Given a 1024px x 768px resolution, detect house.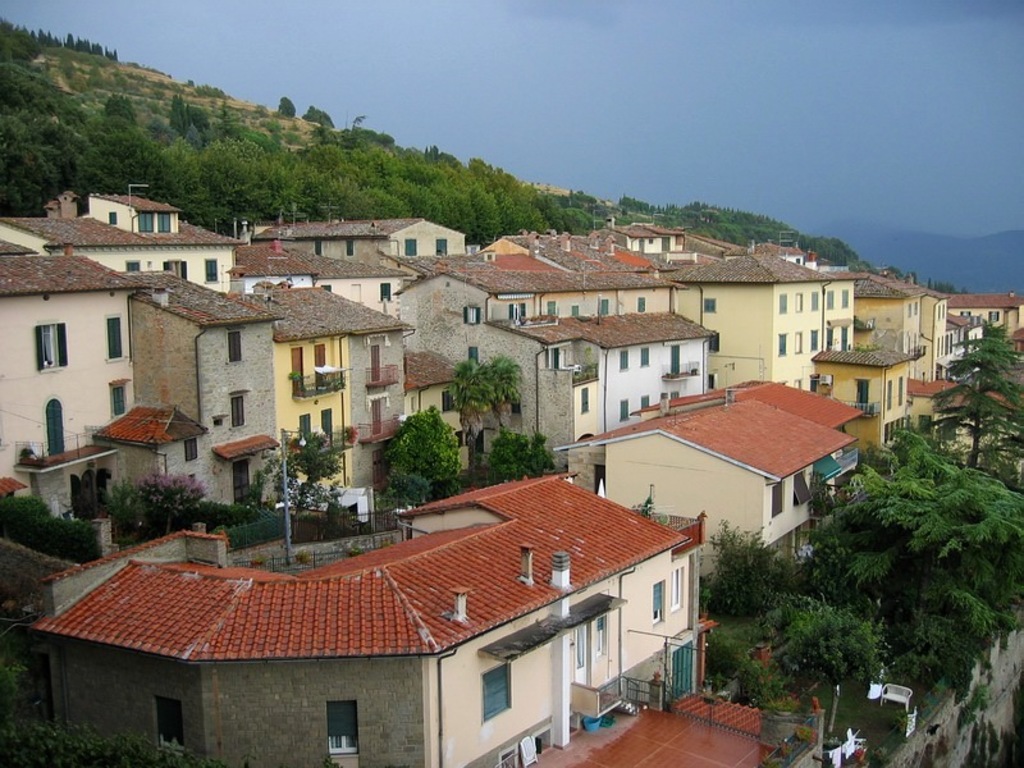
486, 218, 695, 315.
